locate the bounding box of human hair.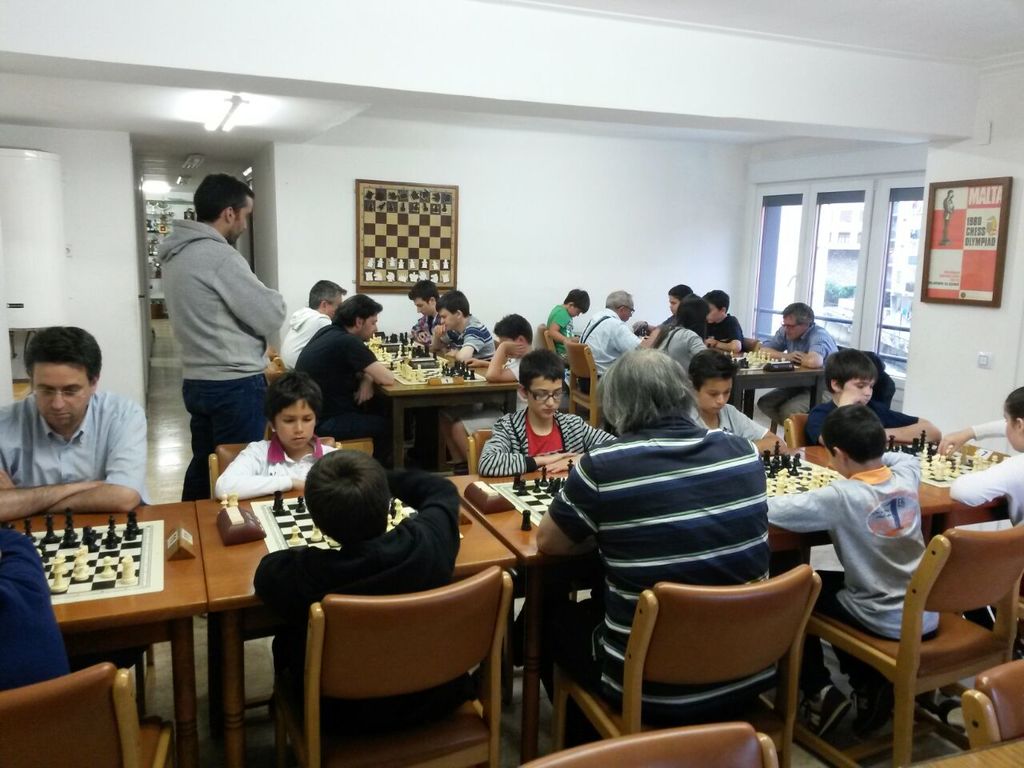
Bounding box: bbox=[333, 294, 382, 328].
